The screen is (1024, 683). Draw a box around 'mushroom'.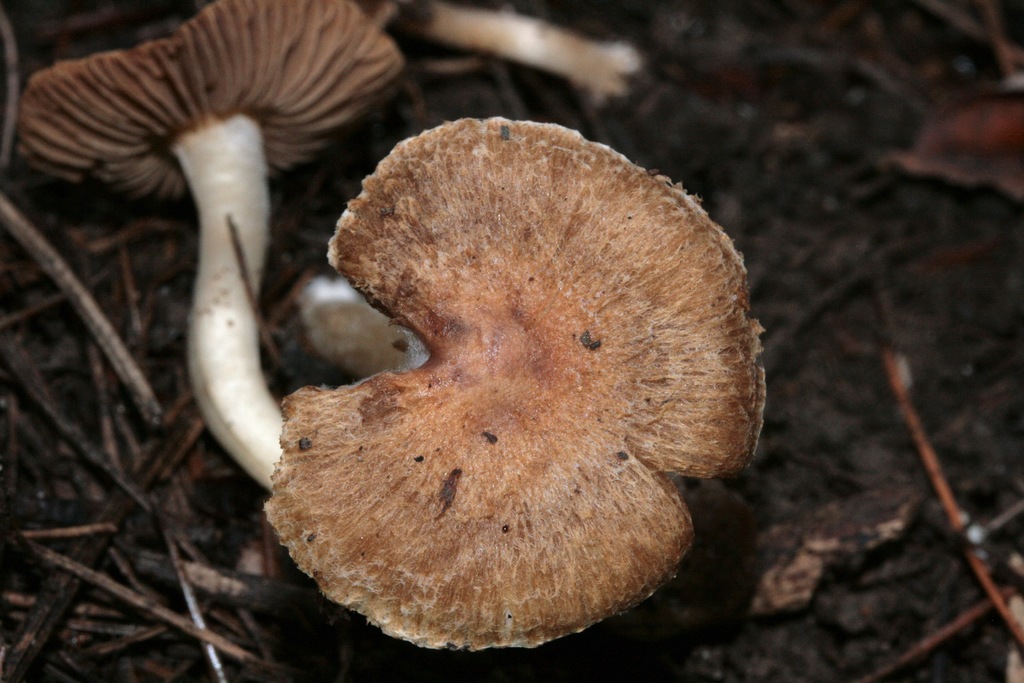
x1=17, y1=0, x2=403, y2=483.
